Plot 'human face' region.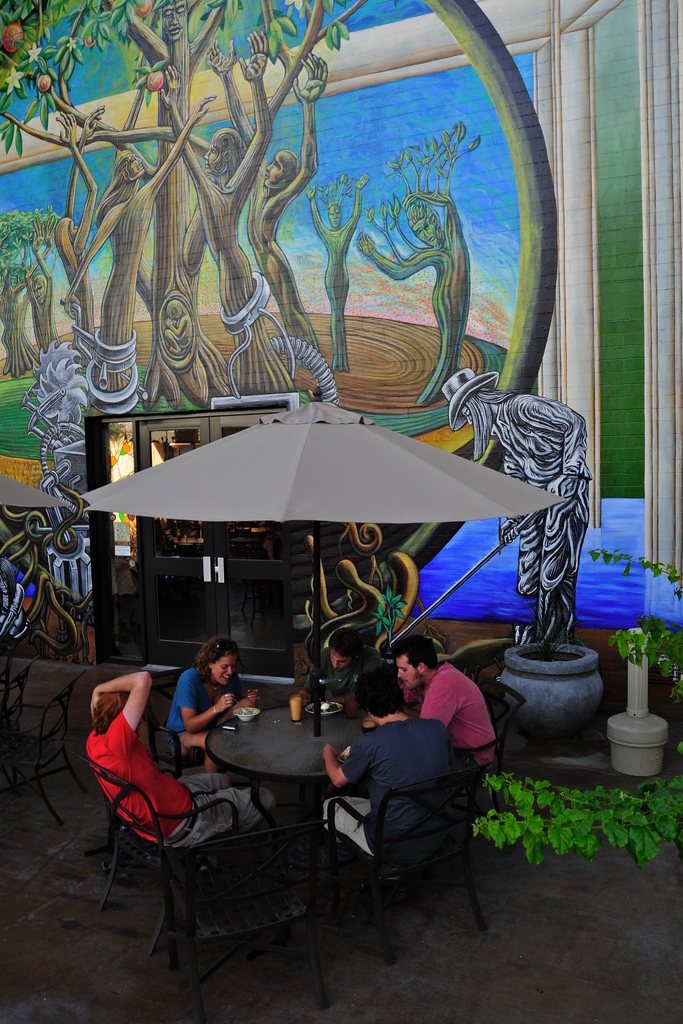
Plotted at 265:150:291:188.
